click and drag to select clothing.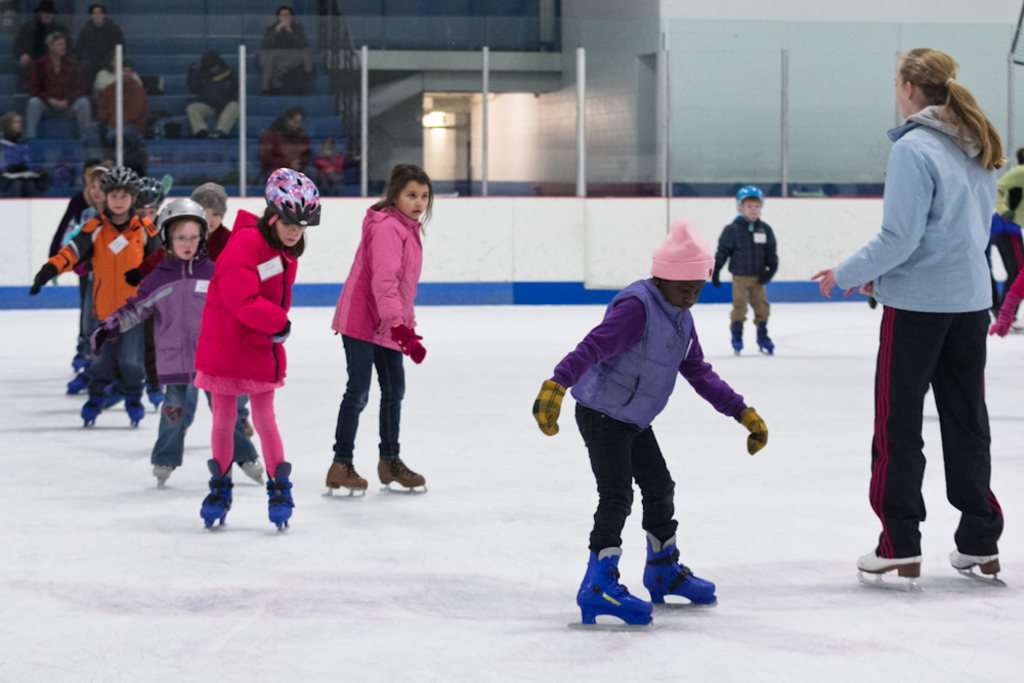
Selection: (988,159,1023,327).
